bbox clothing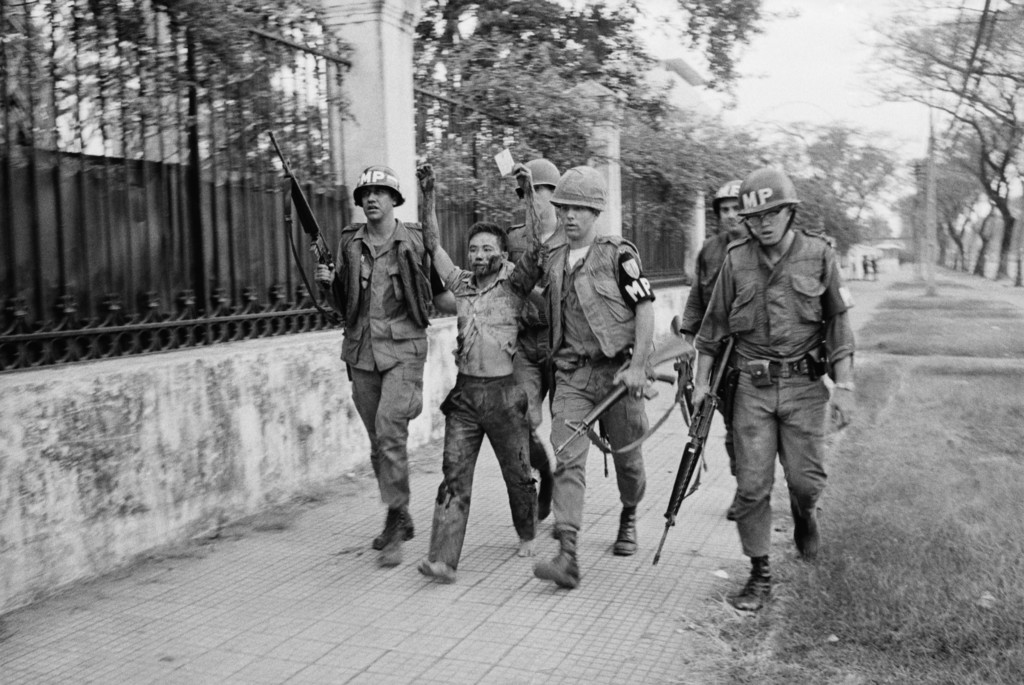
rect(422, 269, 545, 570)
